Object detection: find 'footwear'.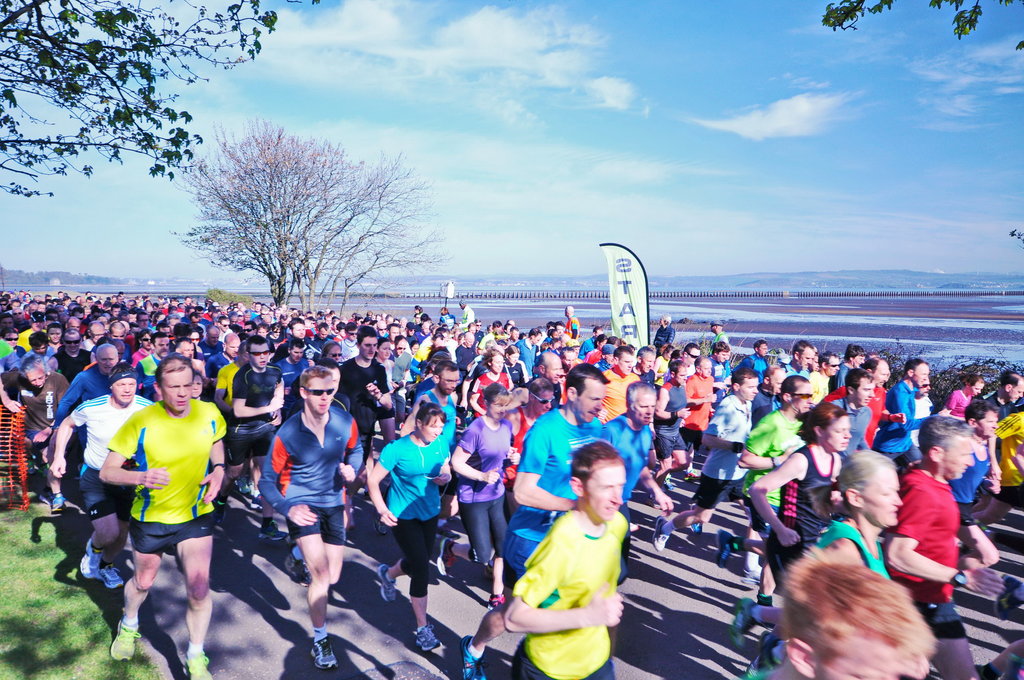
x1=237 y1=479 x2=252 y2=496.
